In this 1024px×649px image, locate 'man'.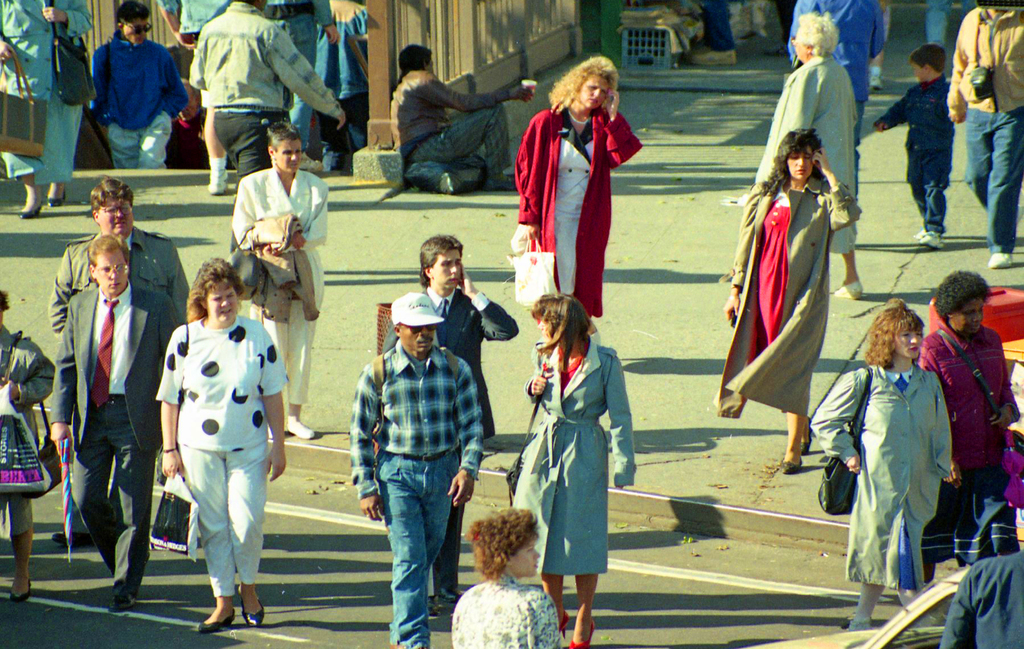
Bounding box: rect(941, 1, 1023, 265).
